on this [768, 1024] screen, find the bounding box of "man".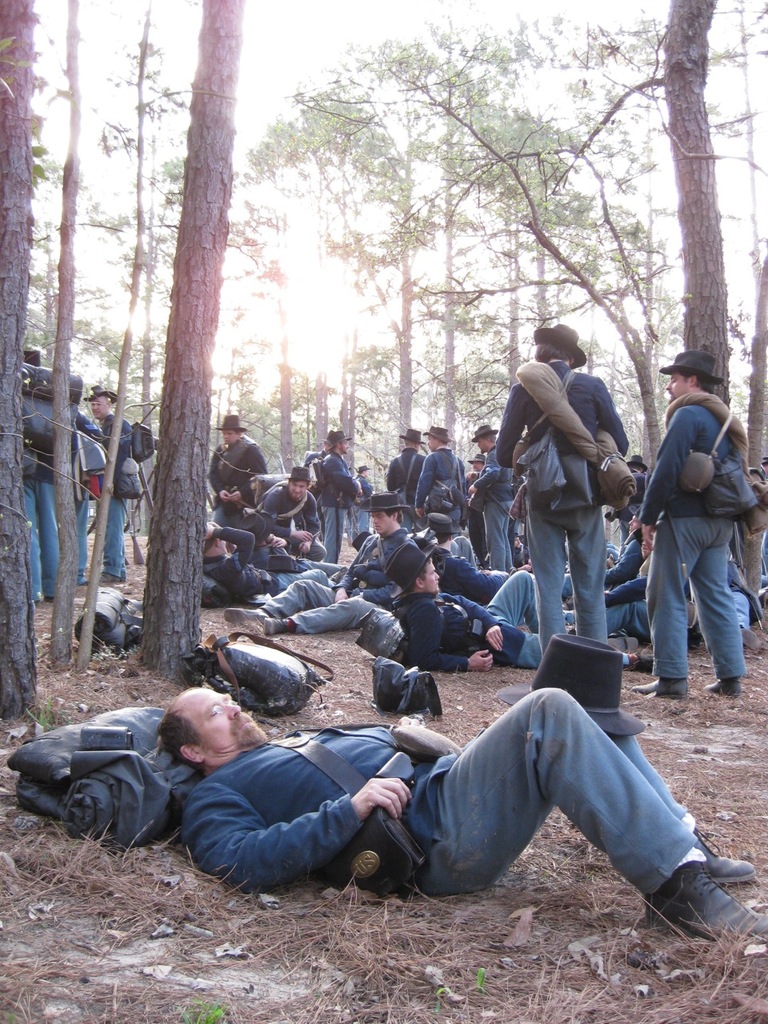
Bounding box: box(82, 380, 138, 586).
